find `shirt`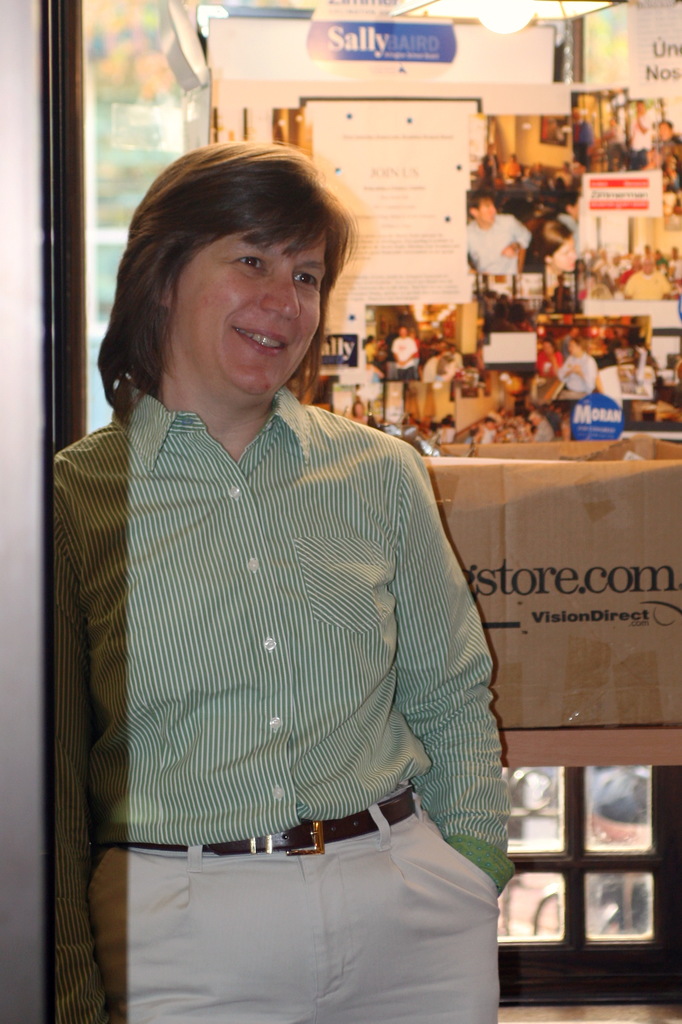
[x1=53, y1=381, x2=517, y2=1023]
